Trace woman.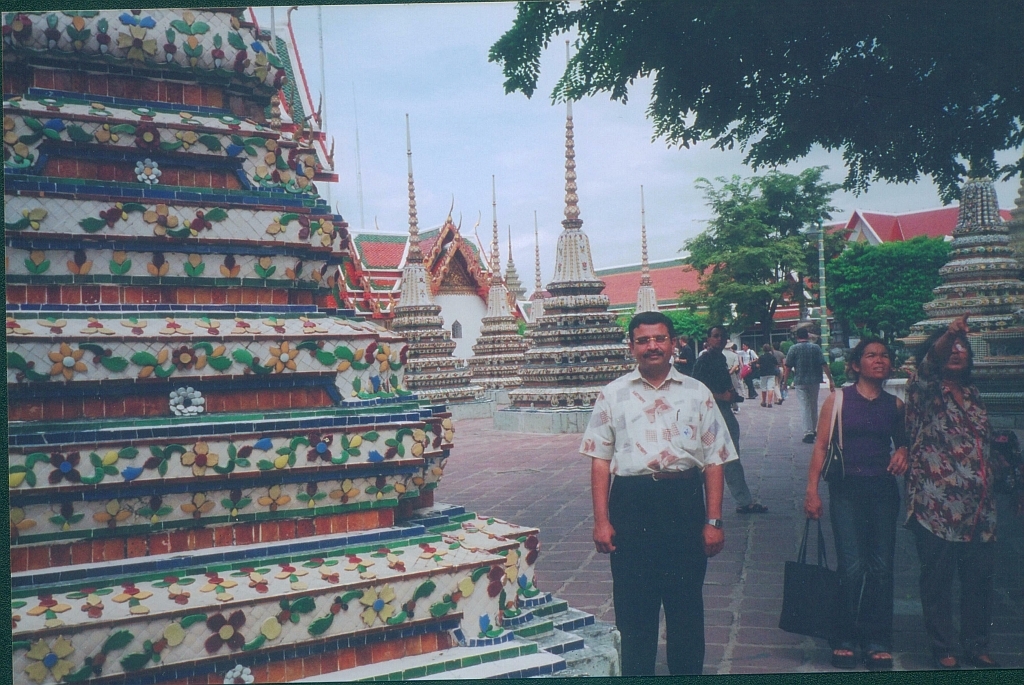
Traced to bbox(902, 310, 1001, 652).
